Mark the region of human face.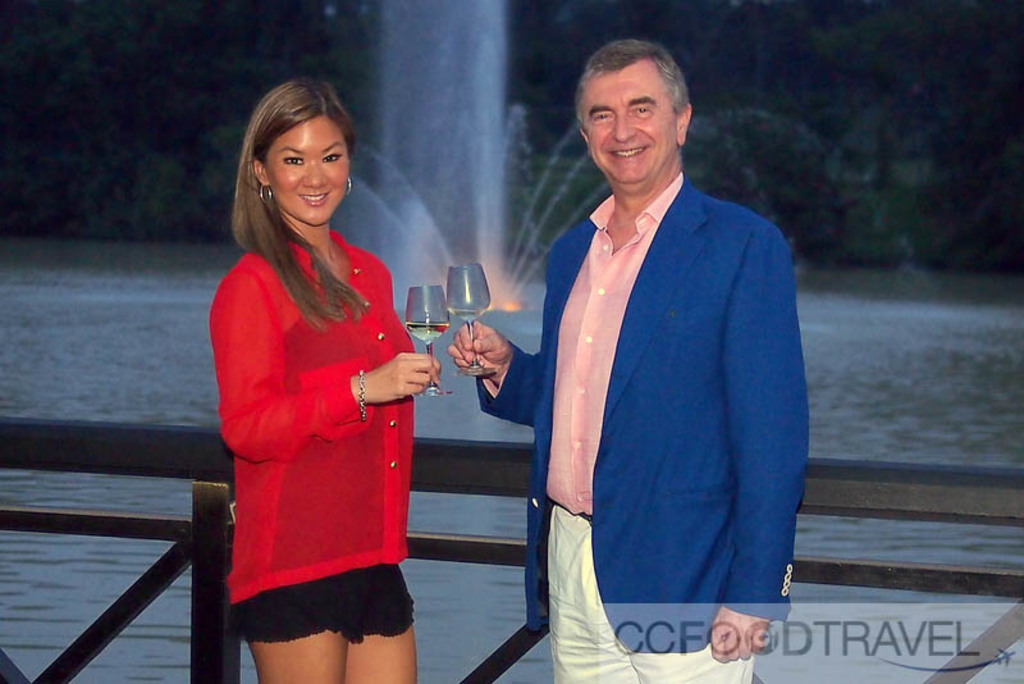
Region: x1=582 y1=67 x2=673 y2=181.
